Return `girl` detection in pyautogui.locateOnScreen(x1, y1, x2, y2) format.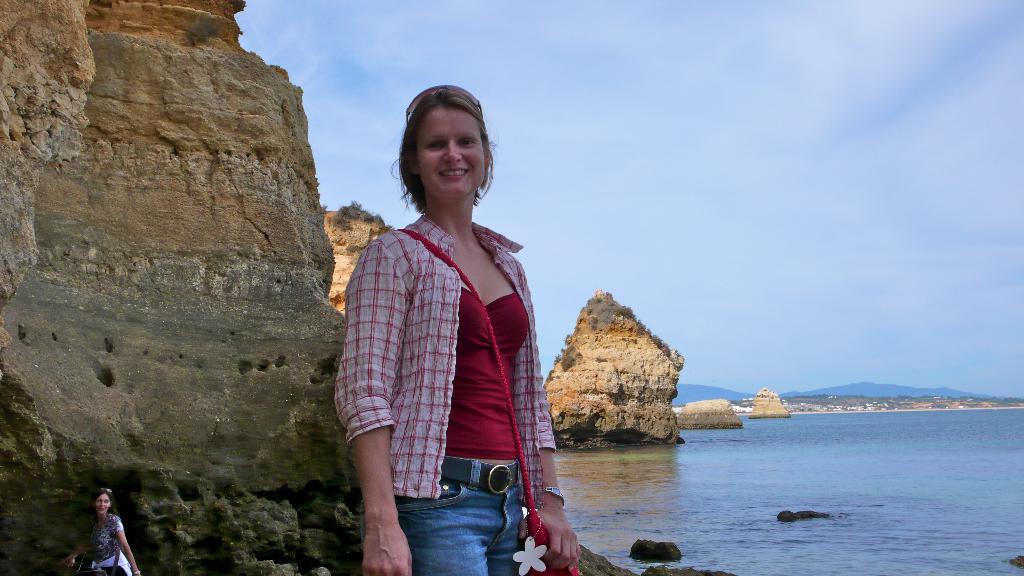
pyautogui.locateOnScreen(334, 82, 579, 574).
